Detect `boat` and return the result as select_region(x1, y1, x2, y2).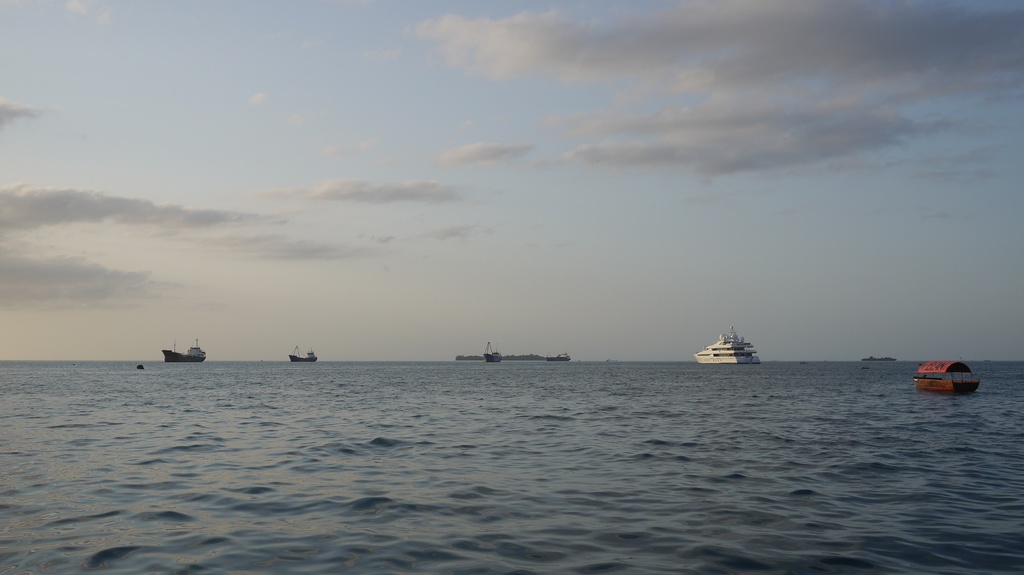
select_region(863, 354, 897, 365).
